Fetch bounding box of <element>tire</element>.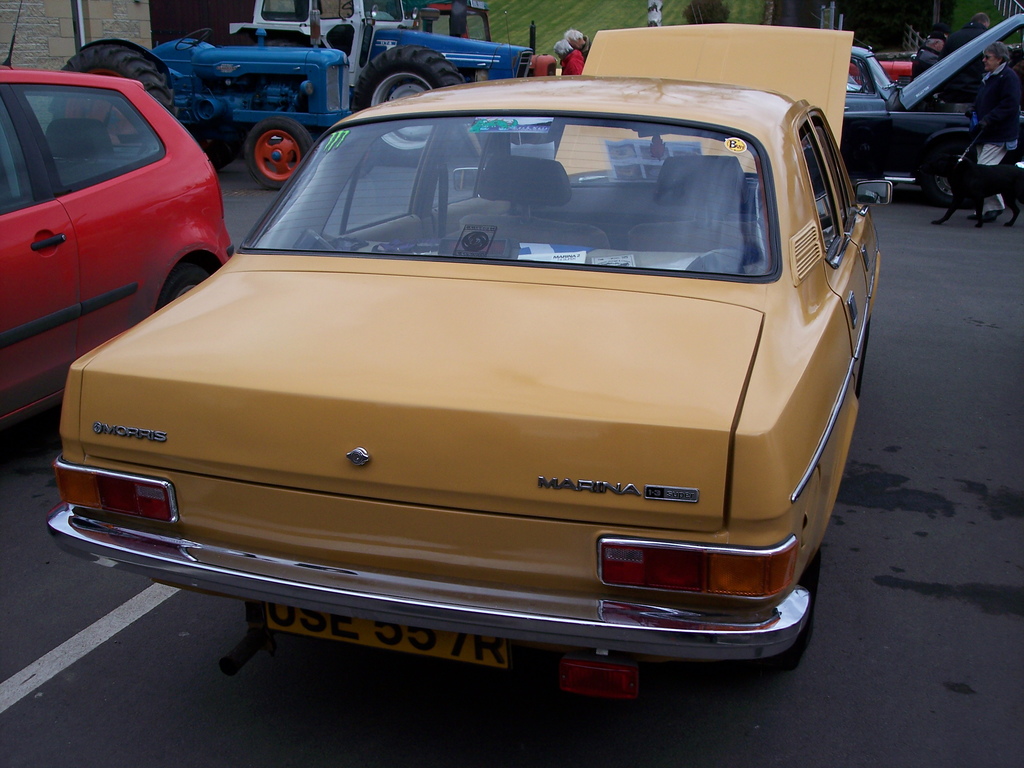
Bbox: 241,115,312,184.
